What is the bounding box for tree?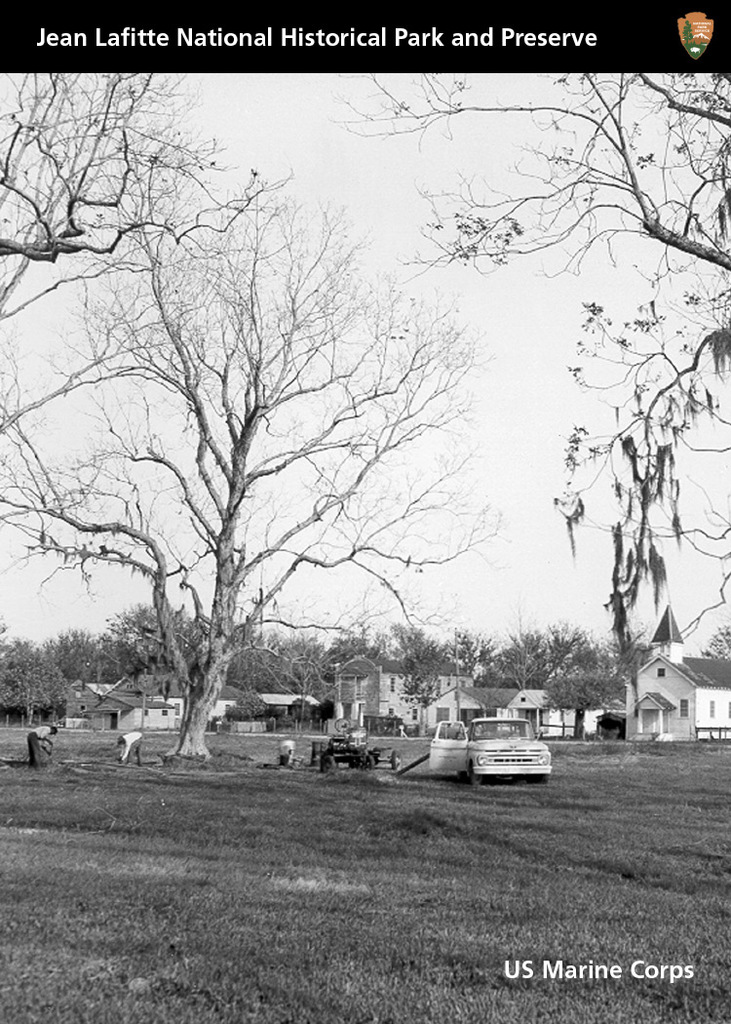
[x1=448, y1=630, x2=483, y2=689].
